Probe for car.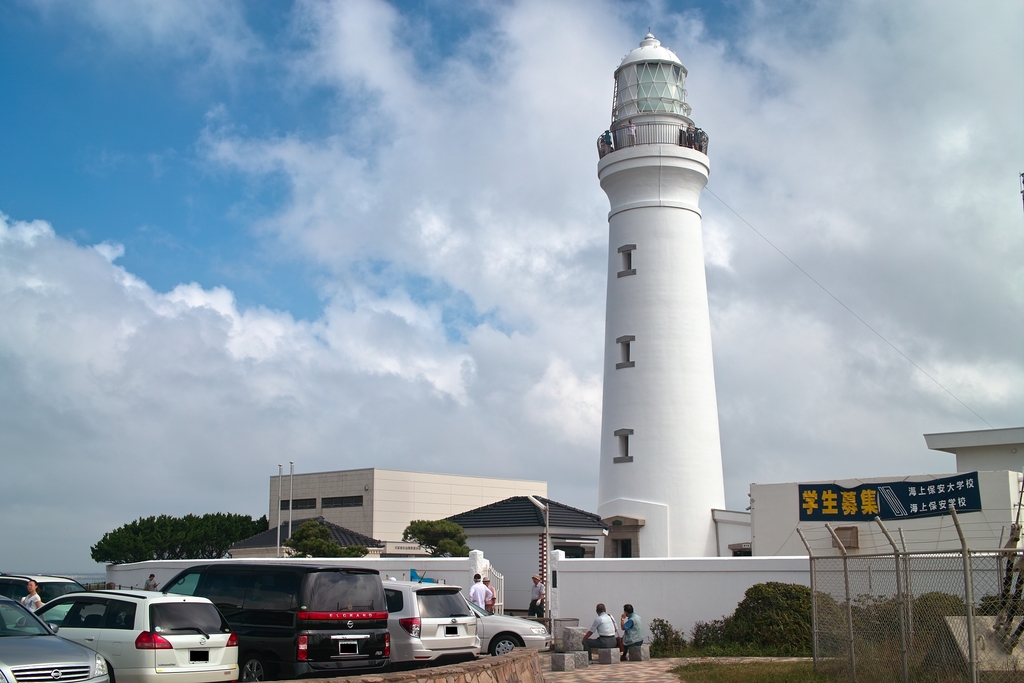
Probe result: 372,577,477,663.
